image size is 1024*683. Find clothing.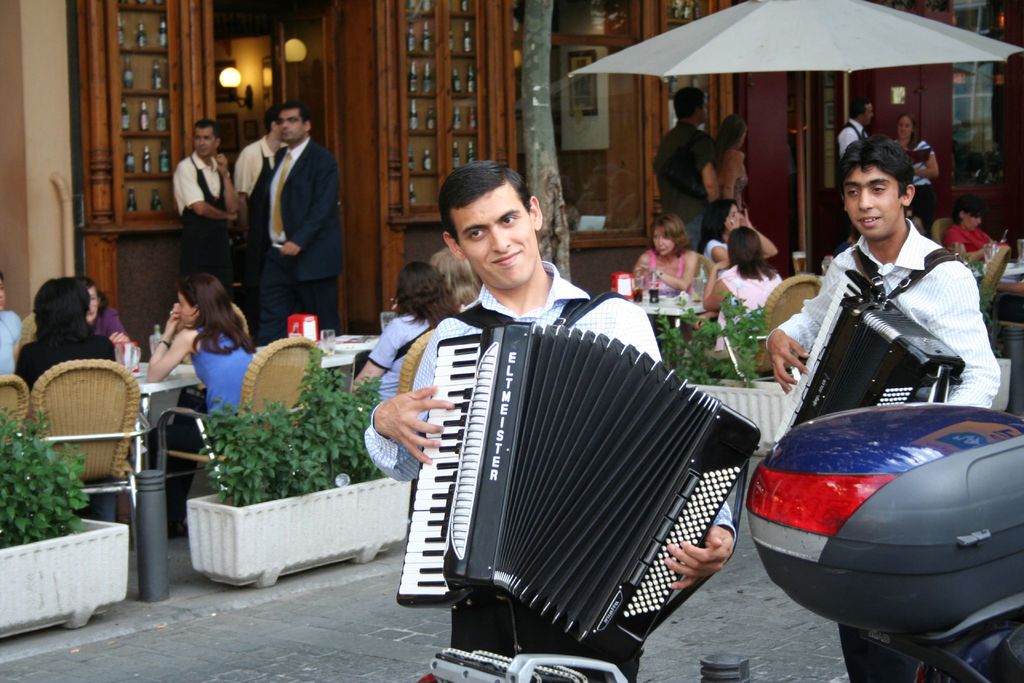
box=[145, 315, 255, 456].
